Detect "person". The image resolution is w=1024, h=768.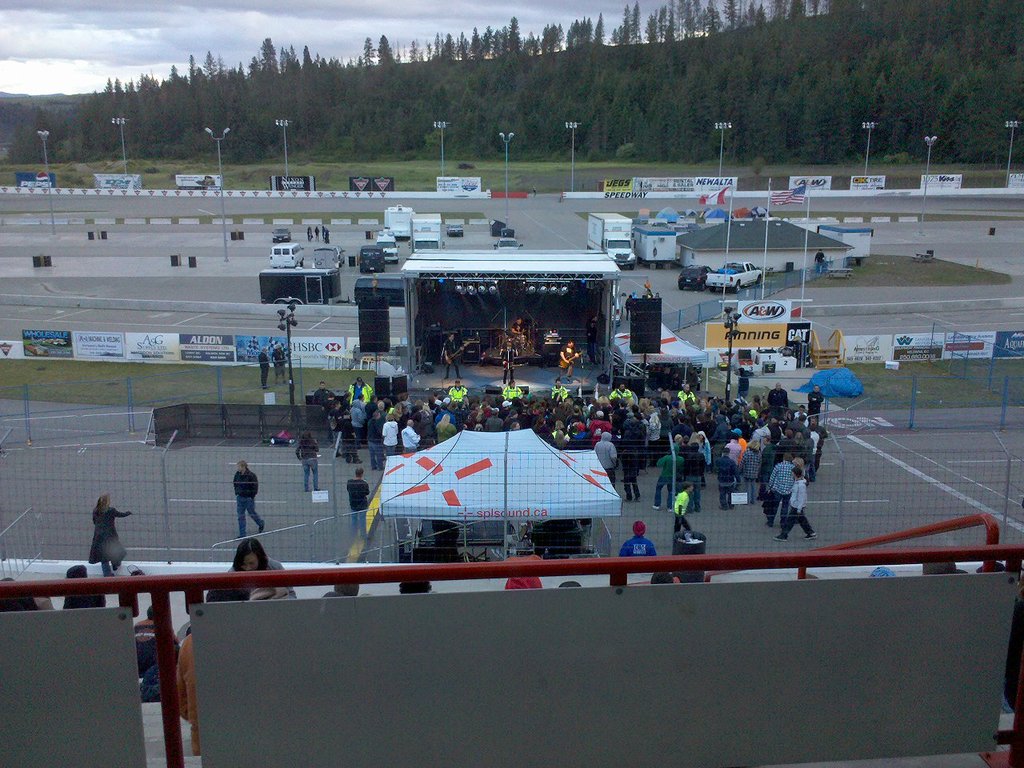
{"left": 669, "top": 482, "right": 691, "bottom": 530}.
